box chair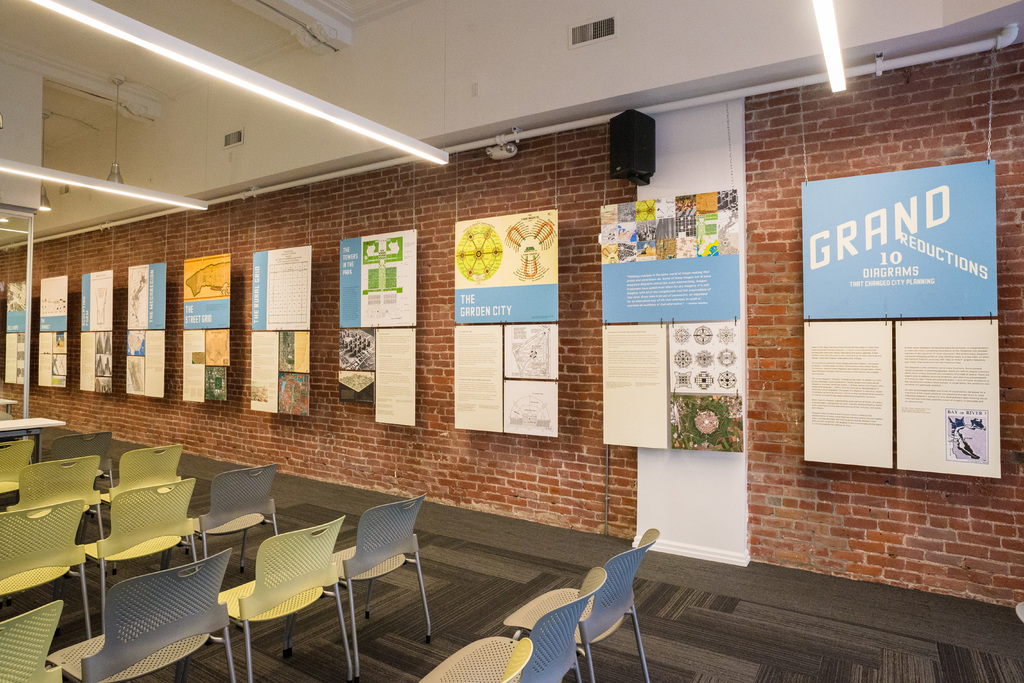
[left=499, top=530, right=661, bottom=682]
